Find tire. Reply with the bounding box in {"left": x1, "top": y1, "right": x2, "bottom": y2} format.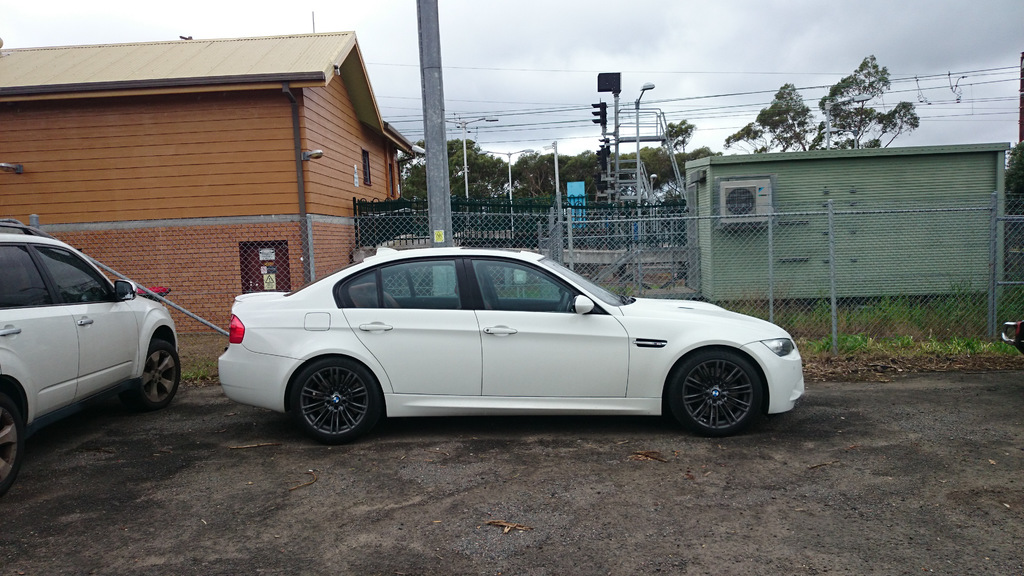
{"left": 669, "top": 343, "right": 770, "bottom": 436}.
